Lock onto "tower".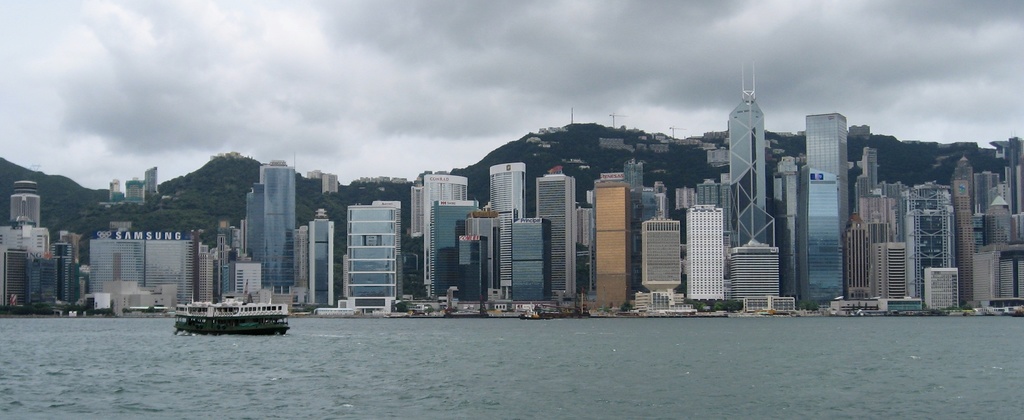
Locked: (left=732, top=67, right=776, bottom=244).
